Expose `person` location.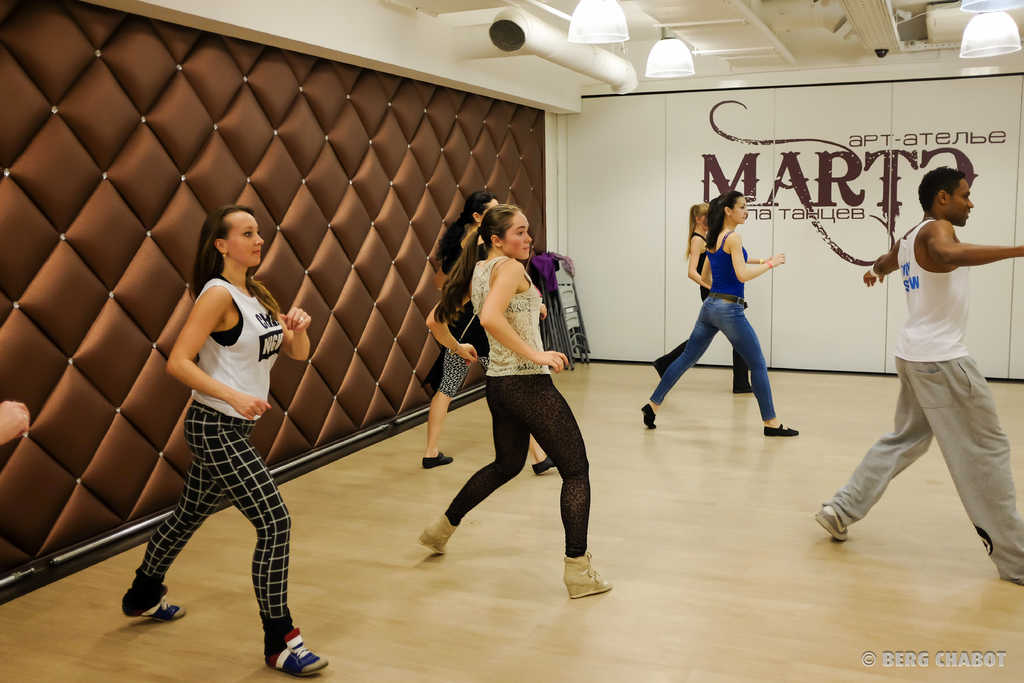
Exposed at 113:164:302:662.
